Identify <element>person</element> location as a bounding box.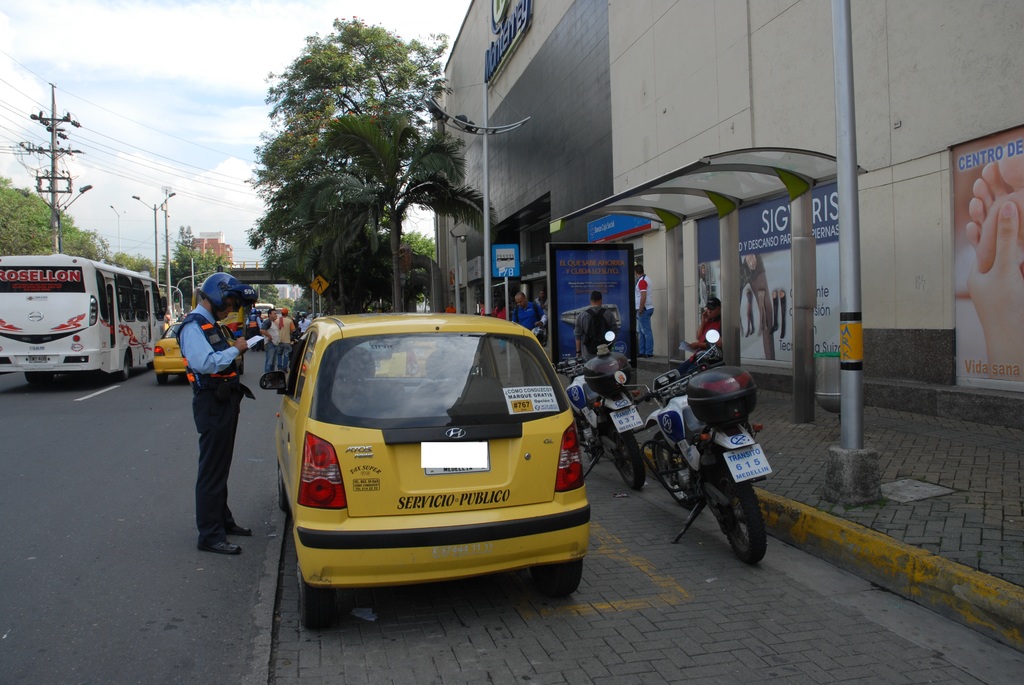
BBox(572, 288, 623, 371).
